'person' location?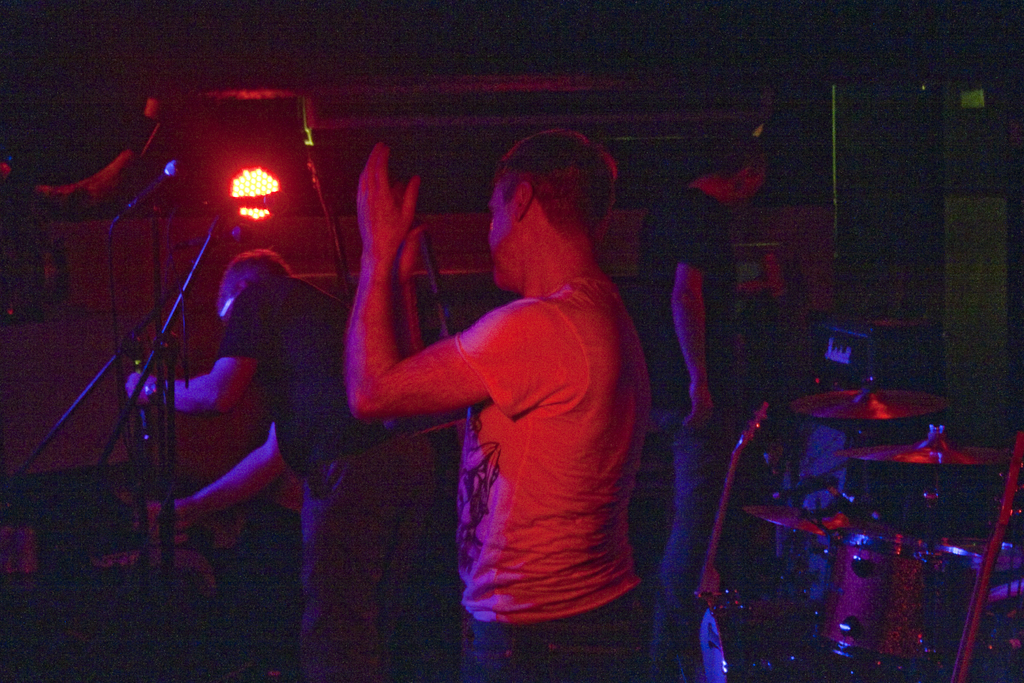
346/120/652/682
